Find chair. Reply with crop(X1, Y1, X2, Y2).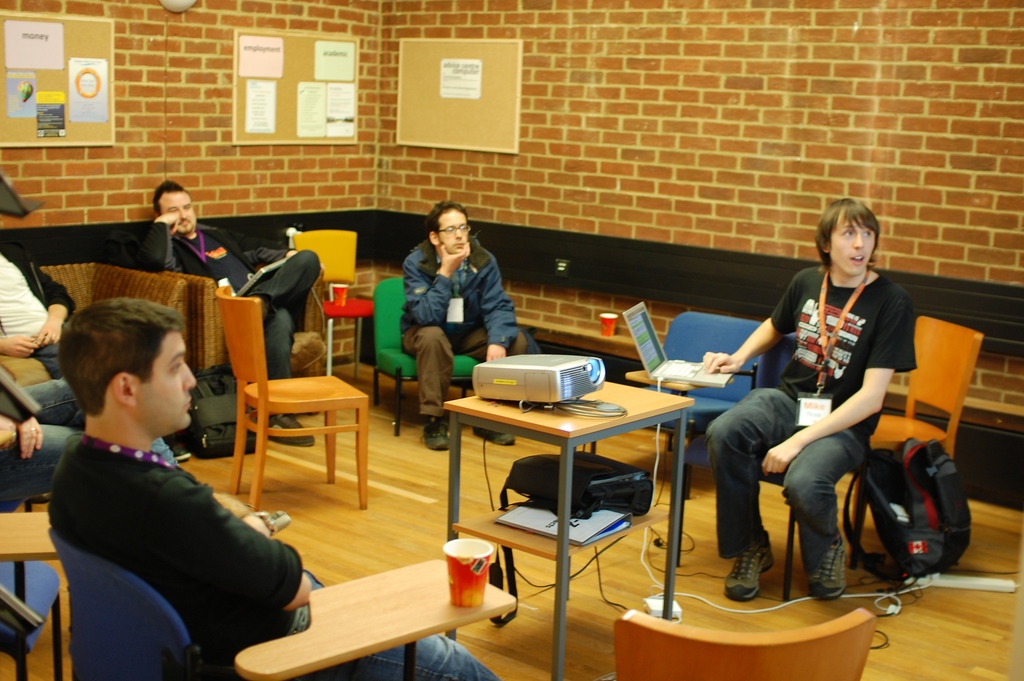
crop(0, 510, 61, 680).
